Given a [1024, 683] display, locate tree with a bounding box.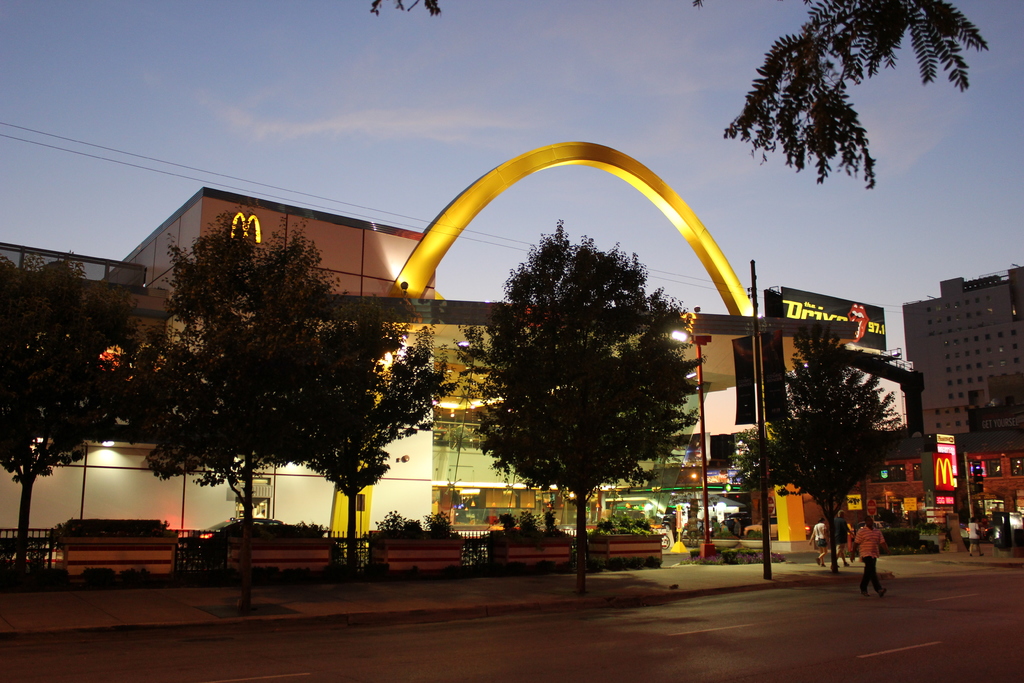
Located: 471:179:709:562.
